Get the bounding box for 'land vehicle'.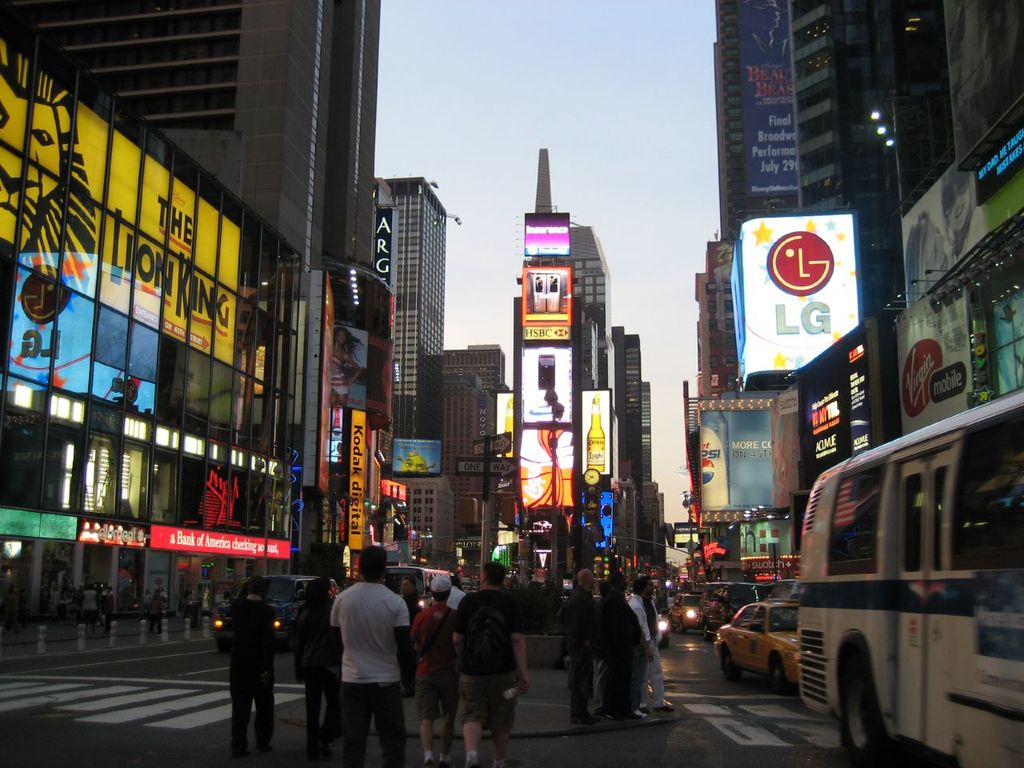
386 564 454 614.
